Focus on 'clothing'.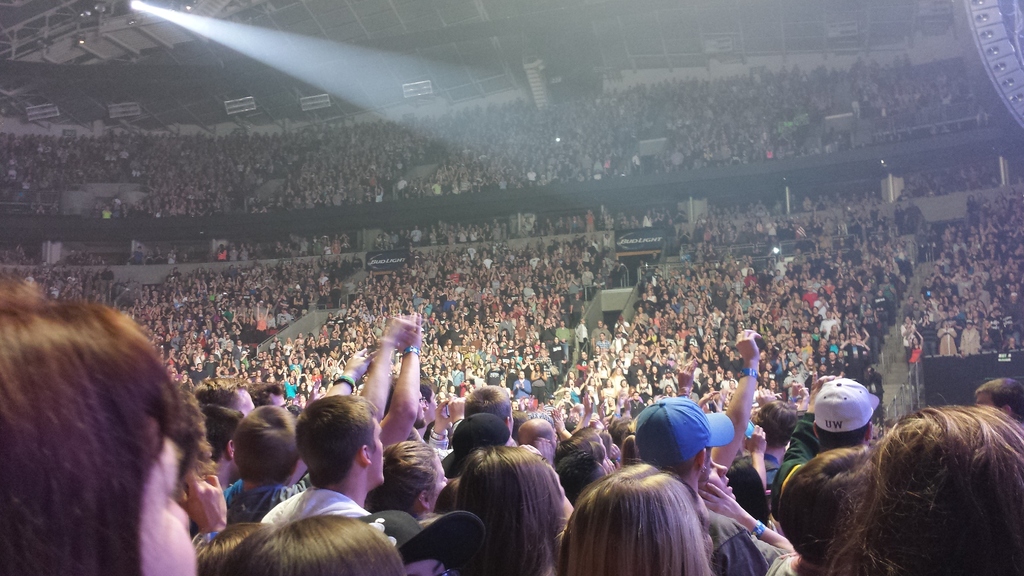
Focused at 897 321 917 356.
